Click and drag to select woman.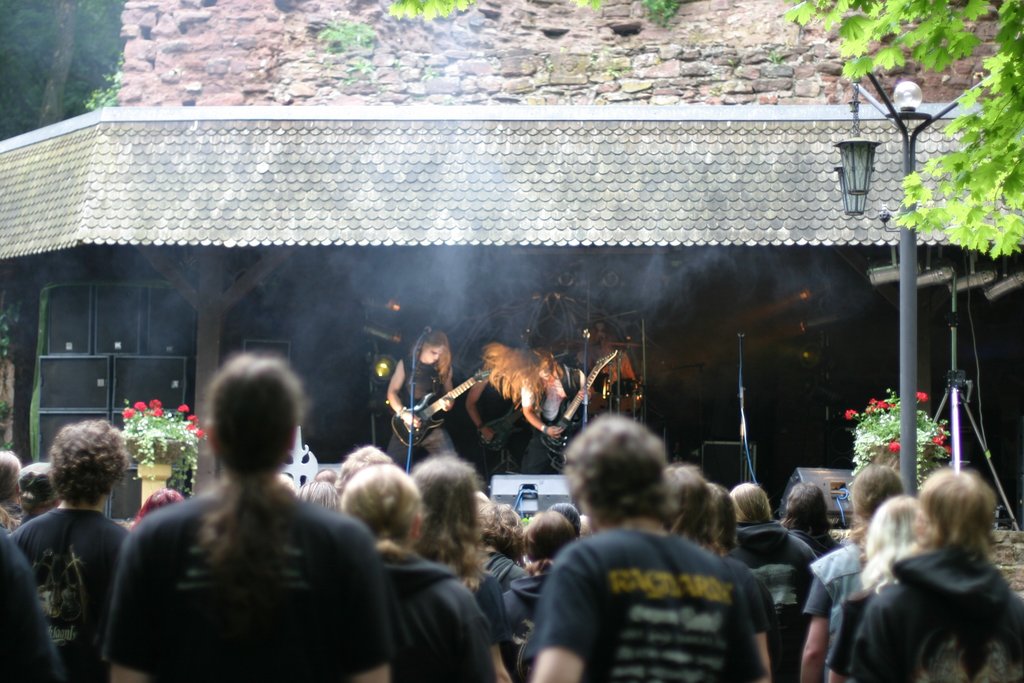
Selection: <bbox>668, 466, 724, 566</bbox>.
